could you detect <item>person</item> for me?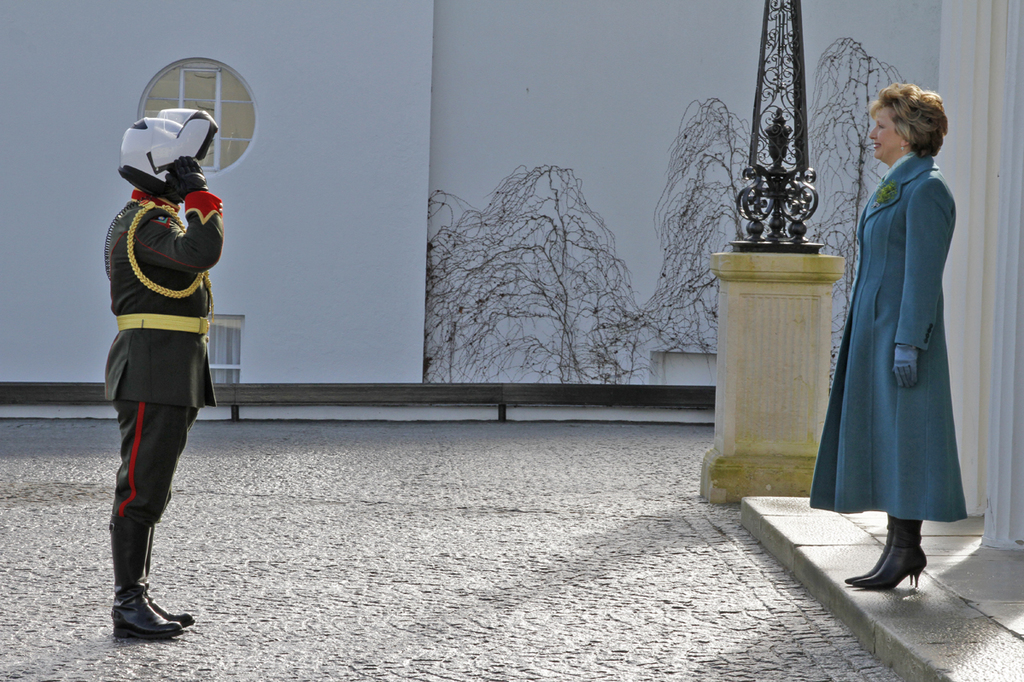
Detection result: <box>102,103,227,641</box>.
